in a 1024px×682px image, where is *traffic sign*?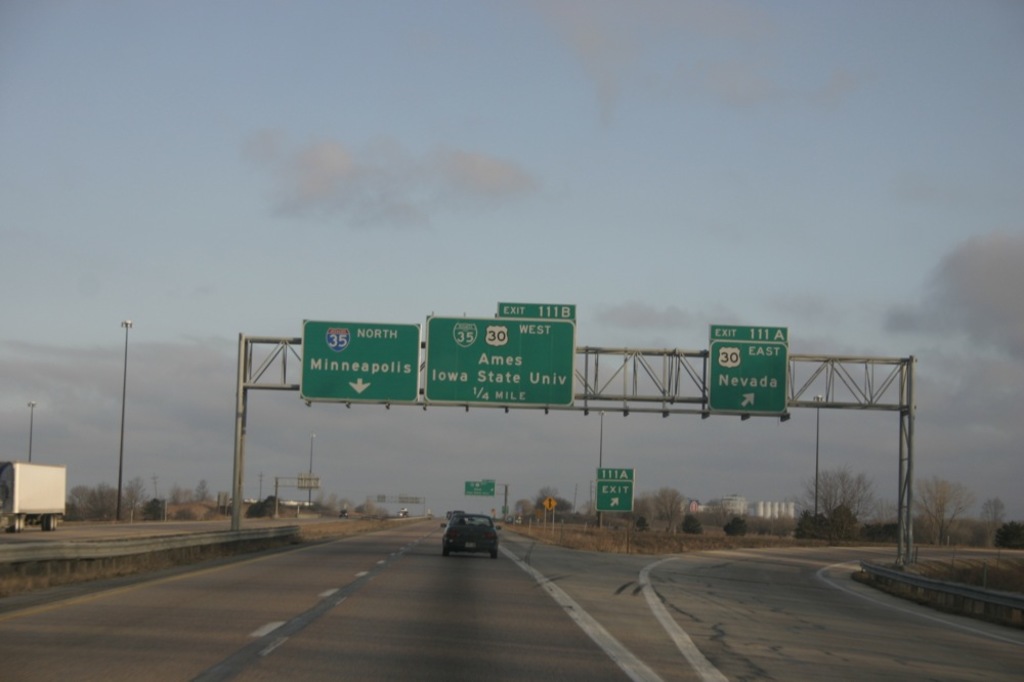
(300, 316, 420, 401).
